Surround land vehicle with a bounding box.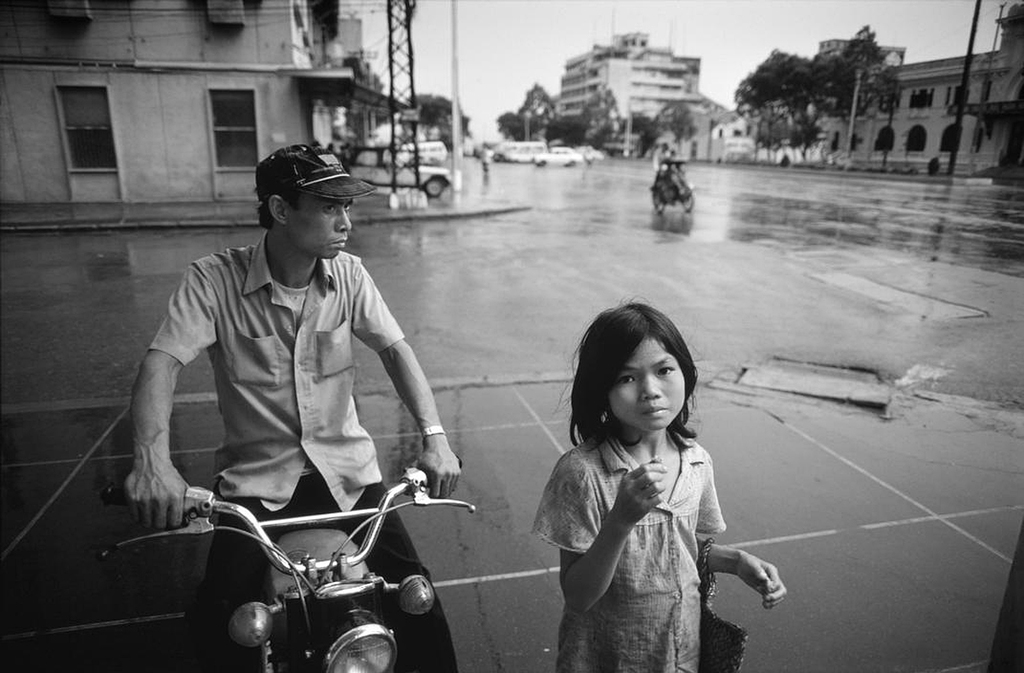
left=493, top=139, right=549, bottom=164.
